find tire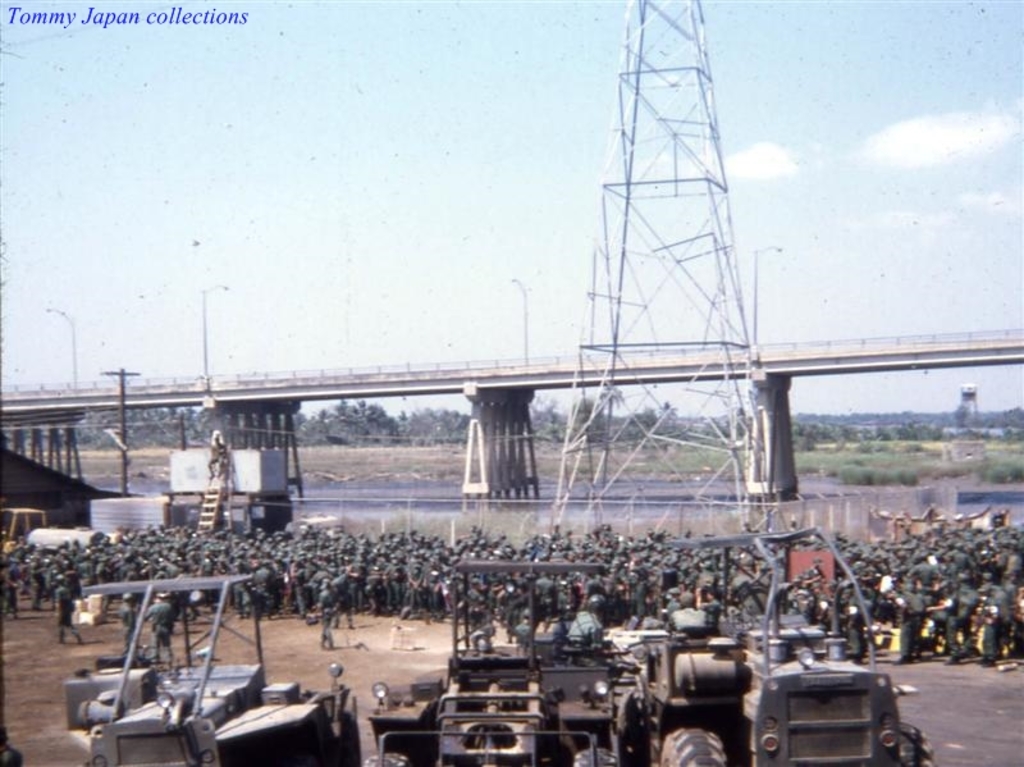
x1=609, y1=686, x2=648, y2=766
